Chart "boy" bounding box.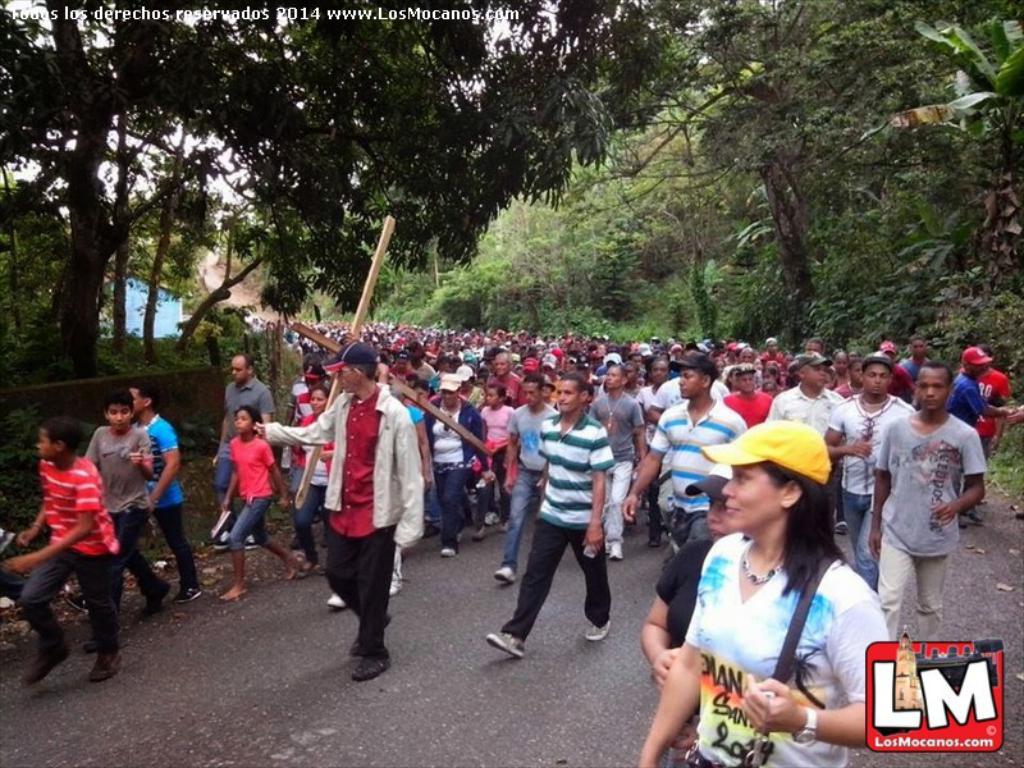
Charted: 131:379:204:604.
